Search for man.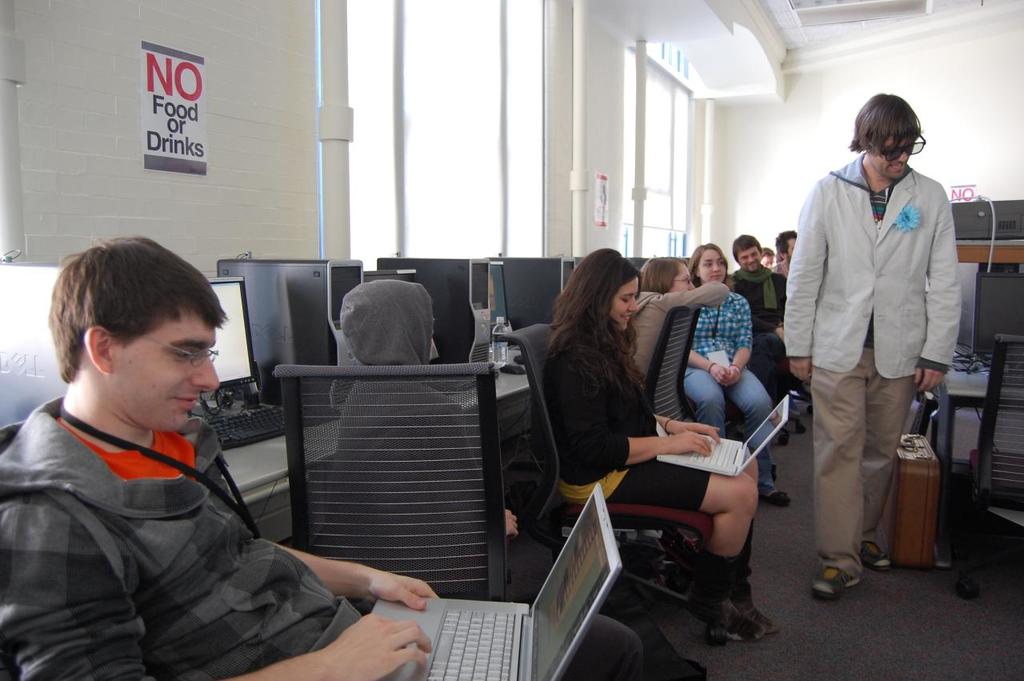
Found at [726, 234, 787, 405].
